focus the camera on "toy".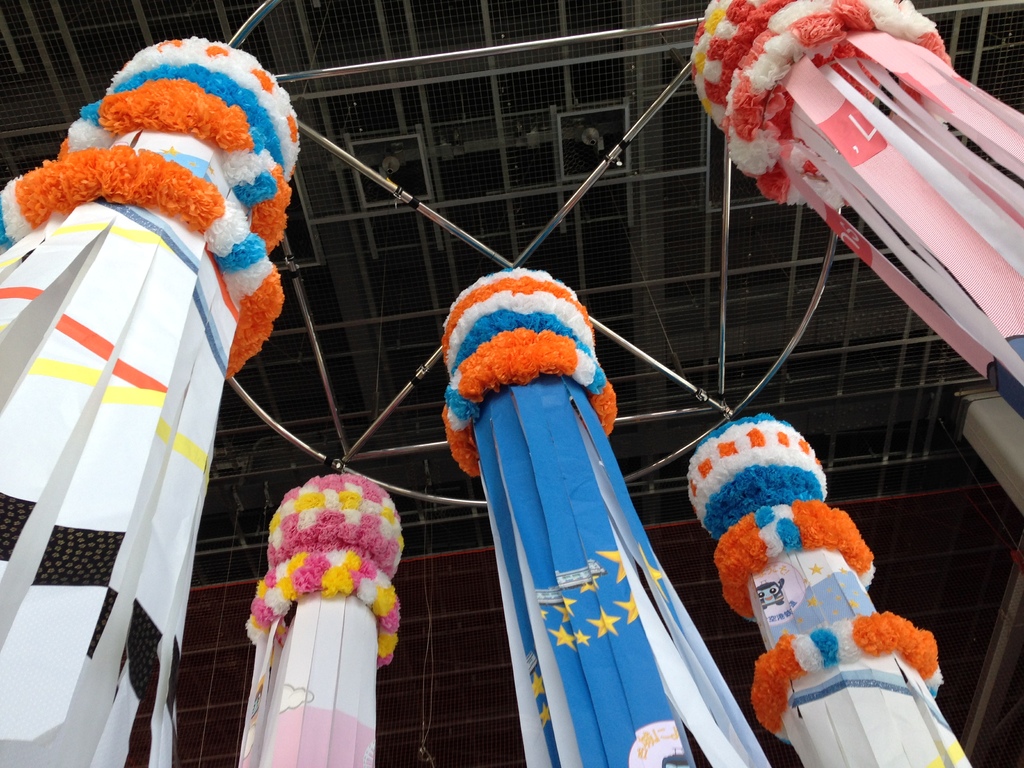
Focus region: 232, 473, 412, 767.
